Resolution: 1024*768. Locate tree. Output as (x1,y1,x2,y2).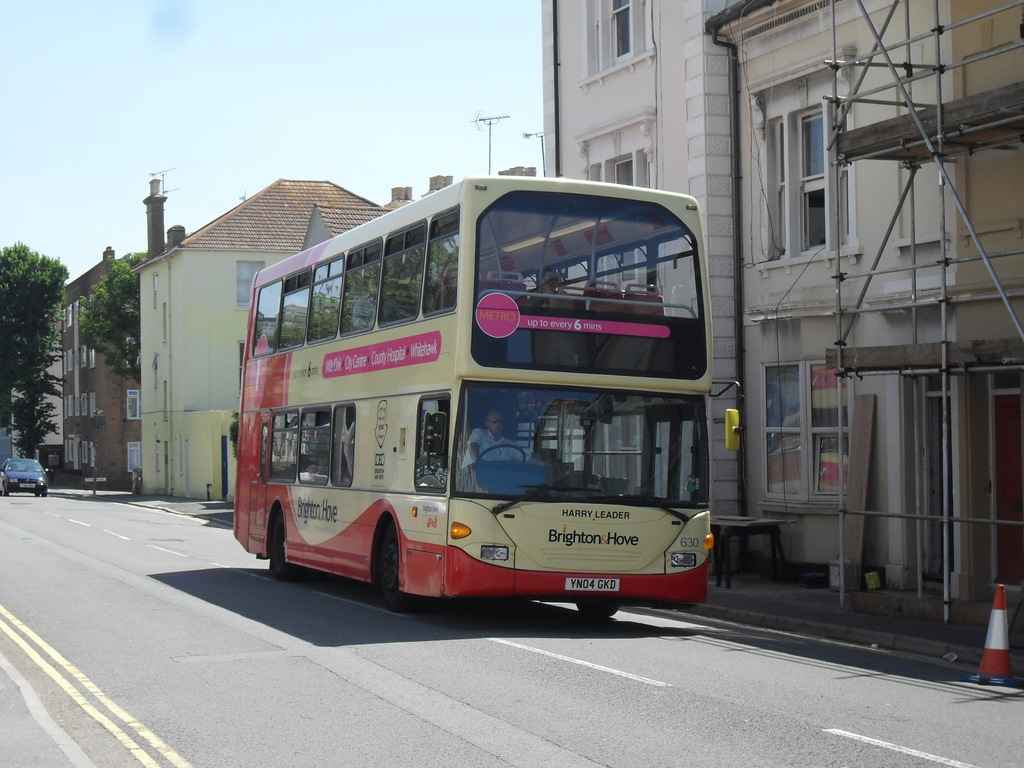
(0,243,72,445).
